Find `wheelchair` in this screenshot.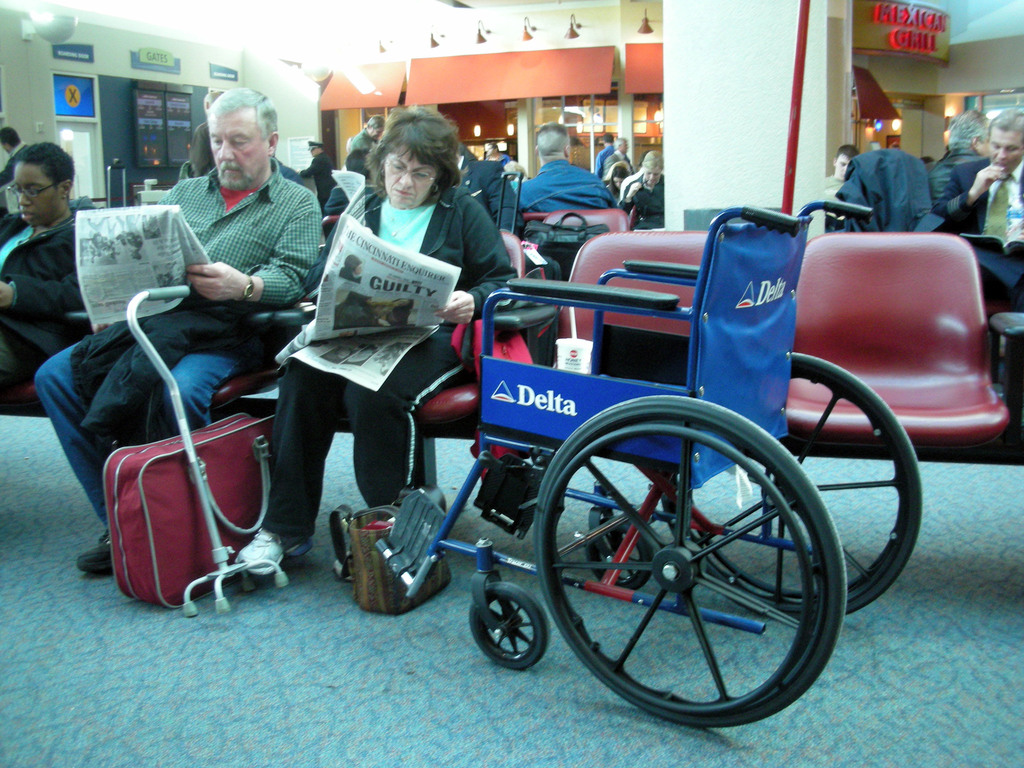
The bounding box for `wheelchair` is <box>373,205,927,731</box>.
